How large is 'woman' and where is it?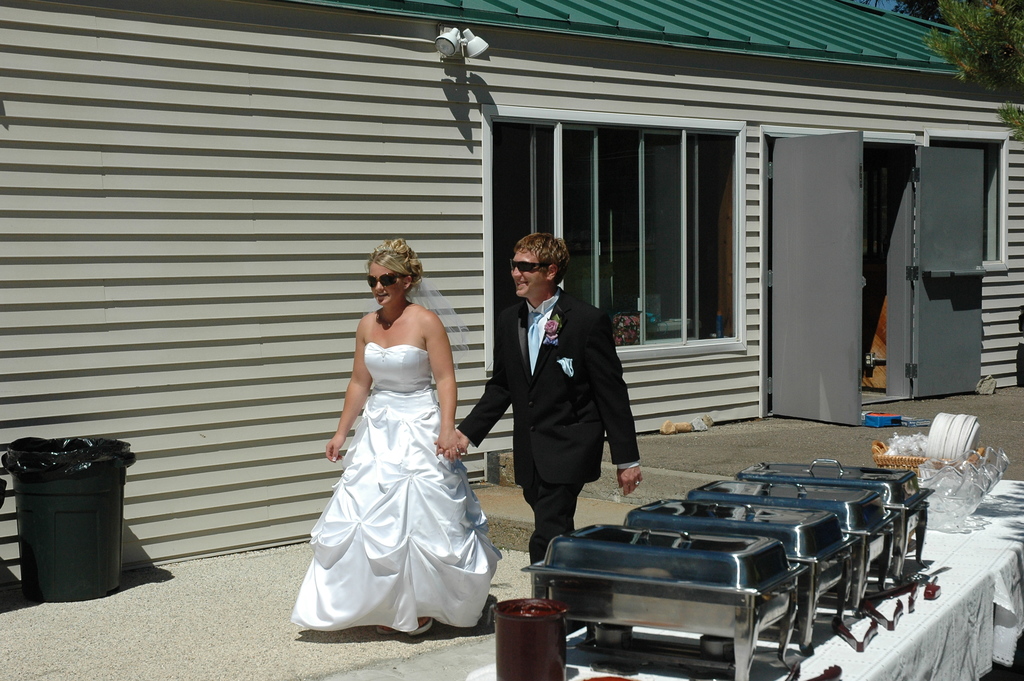
Bounding box: [left=295, top=234, right=496, bottom=636].
